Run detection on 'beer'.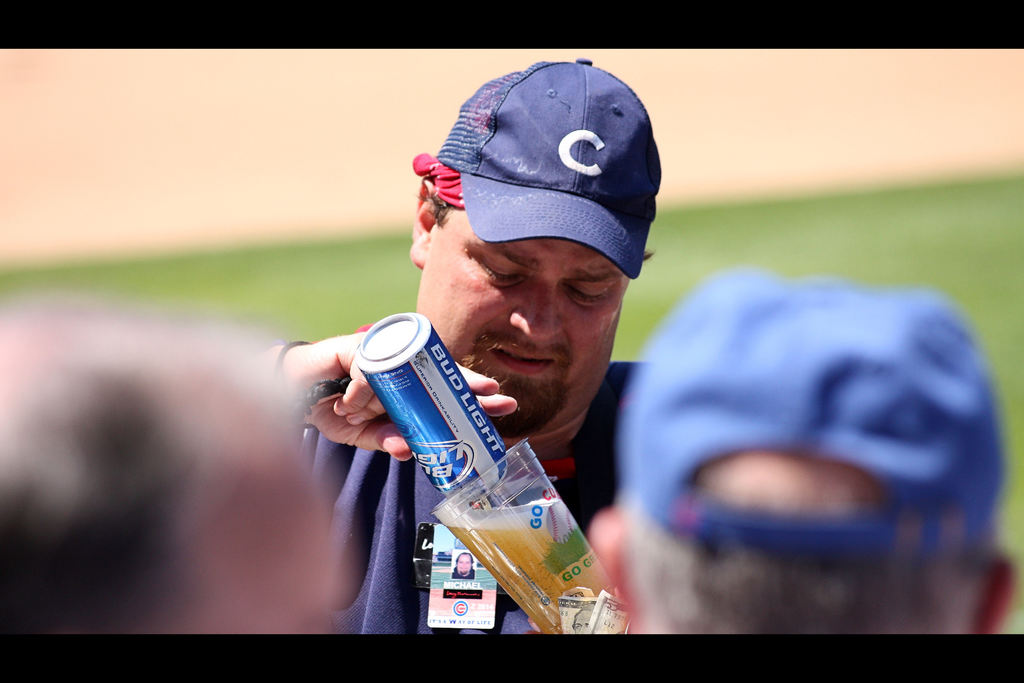
Result: <box>443,502,619,645</box>.
